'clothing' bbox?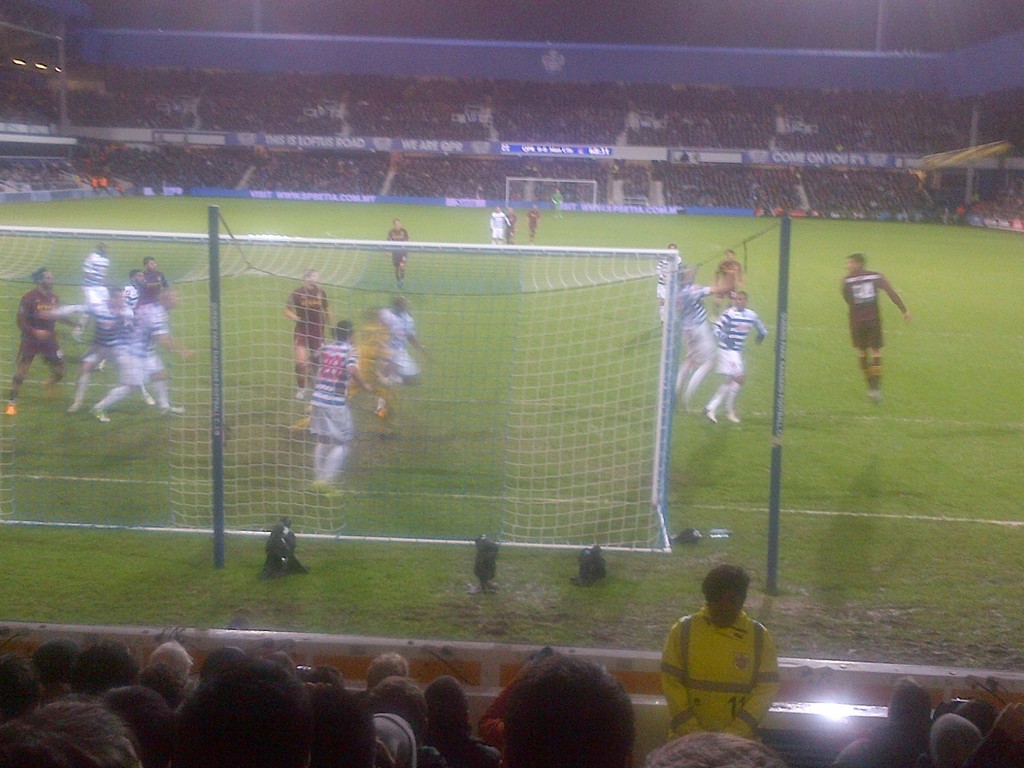
x1=528 y1=211 x2=532 y2=235
